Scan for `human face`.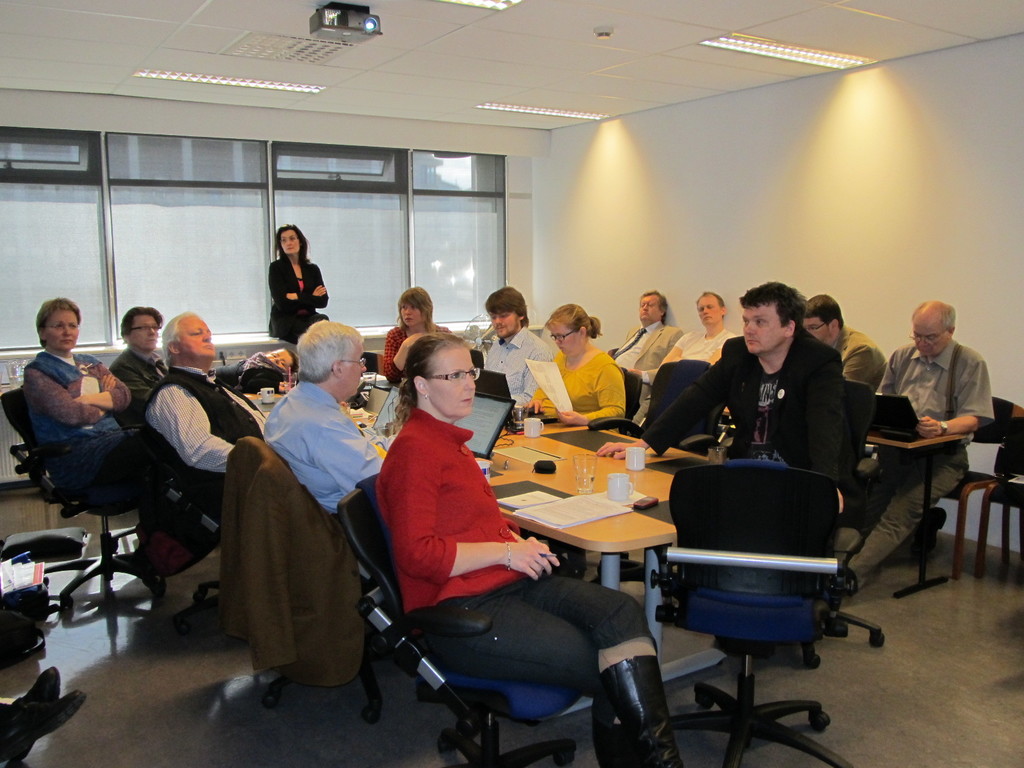
Scan result: x1=696, y1=295, x2=721, y2=324.
